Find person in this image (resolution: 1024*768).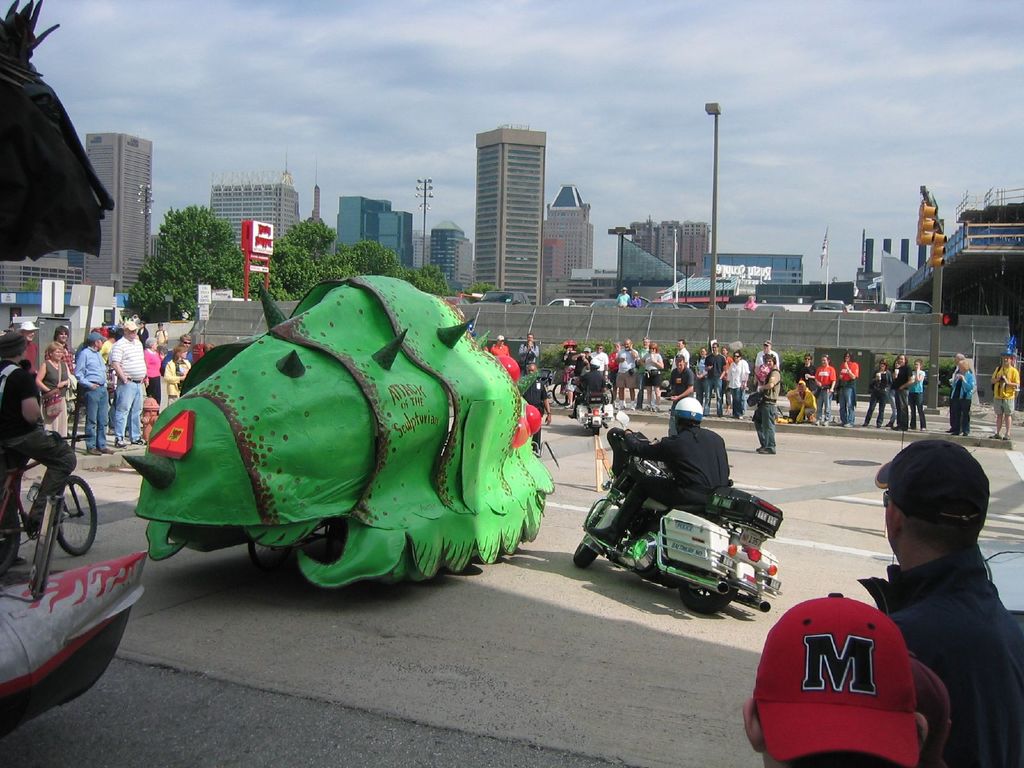
select_region(630, 292, 643, 311).
